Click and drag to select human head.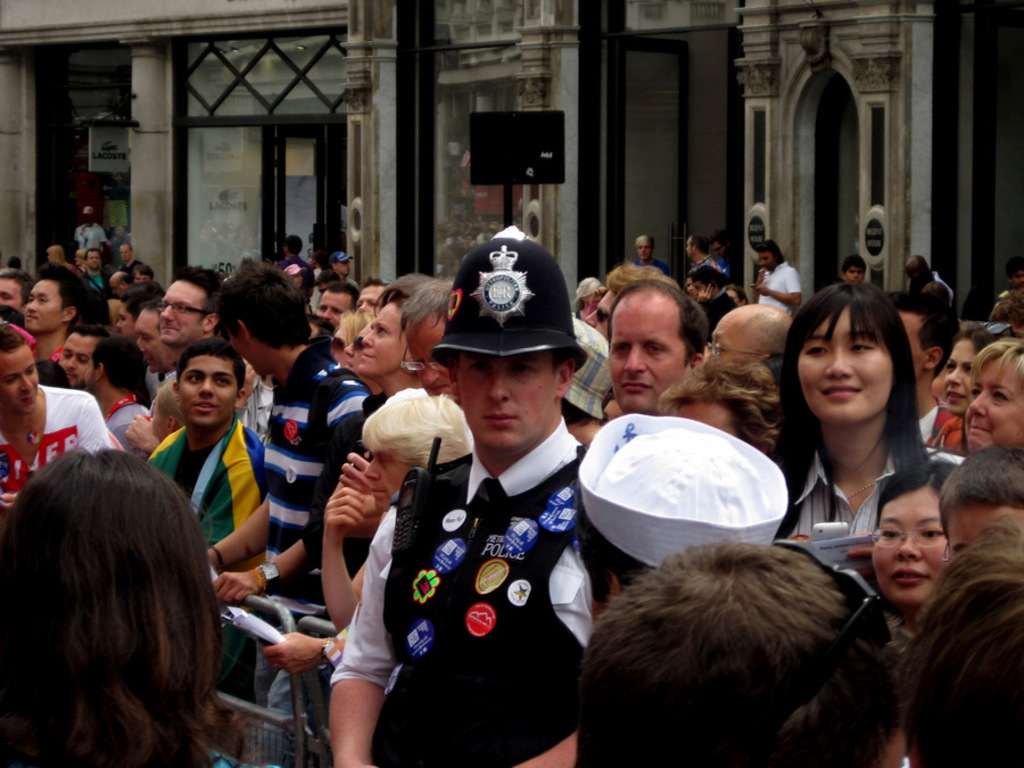
Selection: (left=82, top=340, right=146, bottom=382).
